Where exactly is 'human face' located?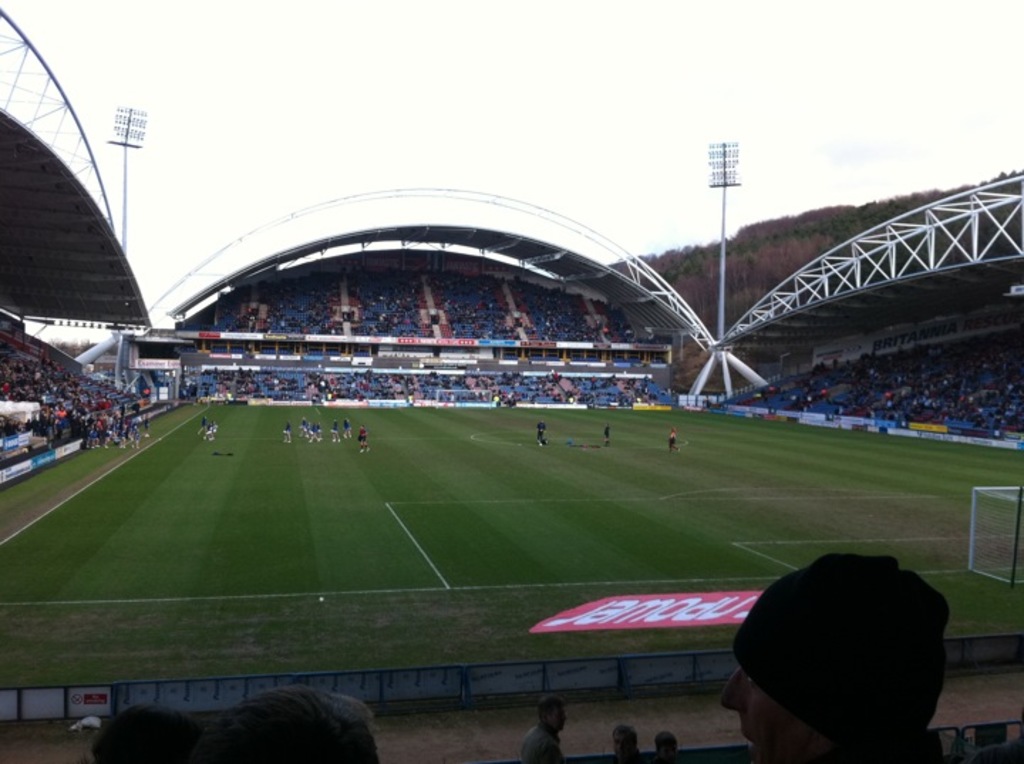
Its bounding box is x1=720, y1=669, x2=823, y2=763.
